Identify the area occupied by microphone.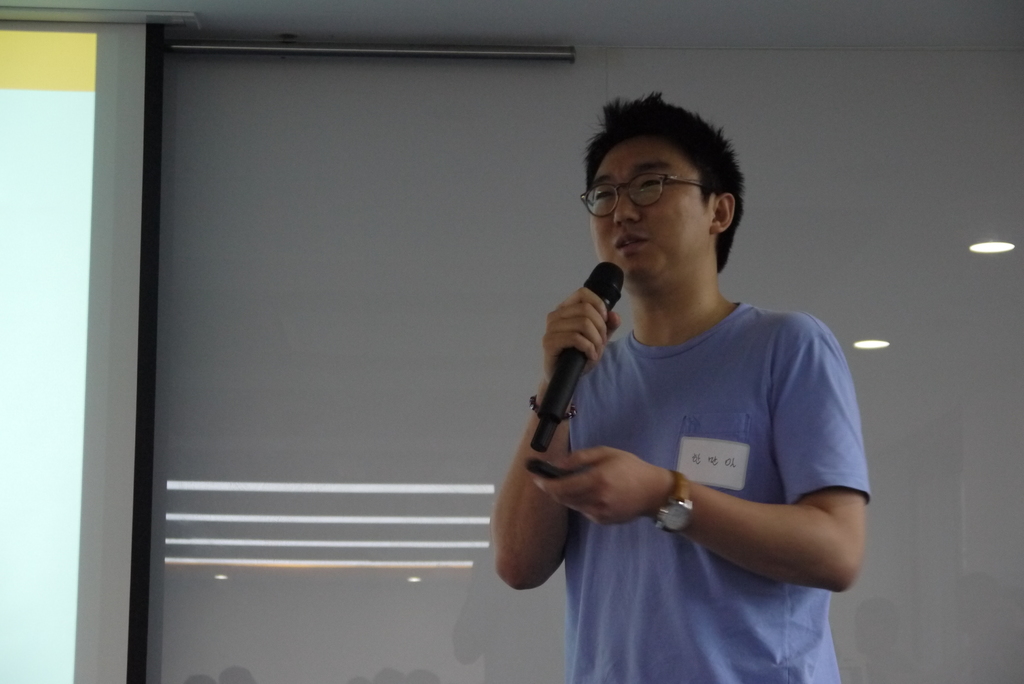
Area: 524,263,643,428.
